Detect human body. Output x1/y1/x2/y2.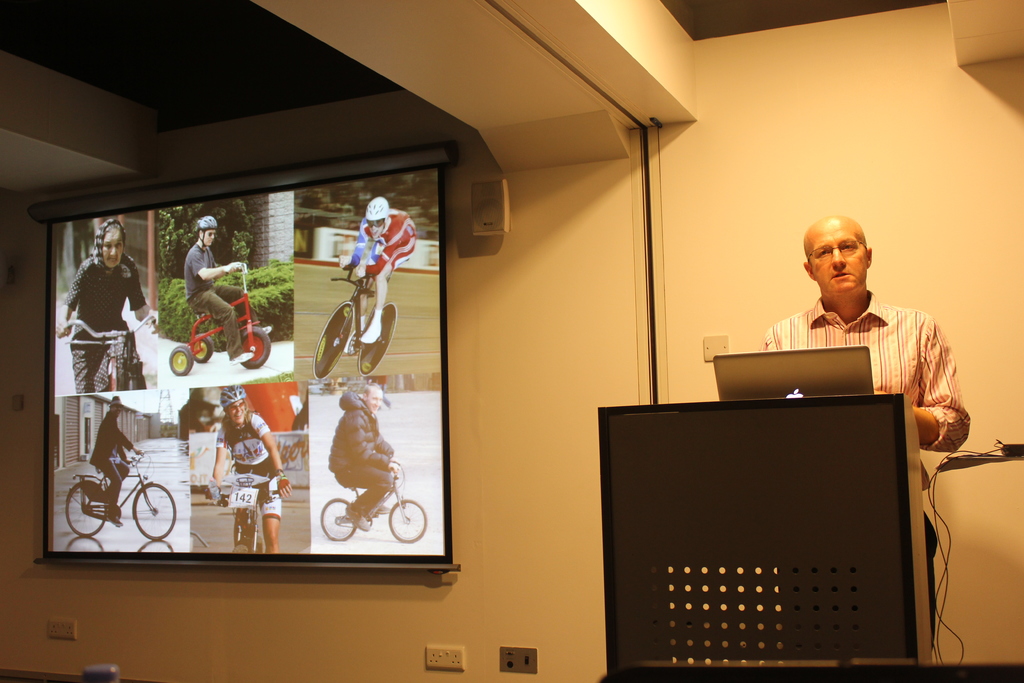
75/228/136/388.
